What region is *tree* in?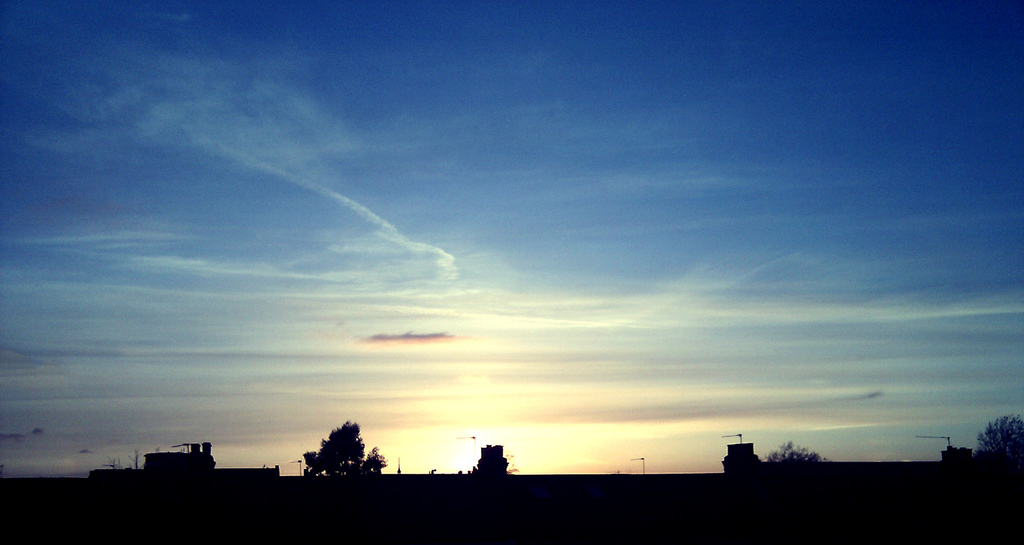
box(300, 413, 388, 480).
